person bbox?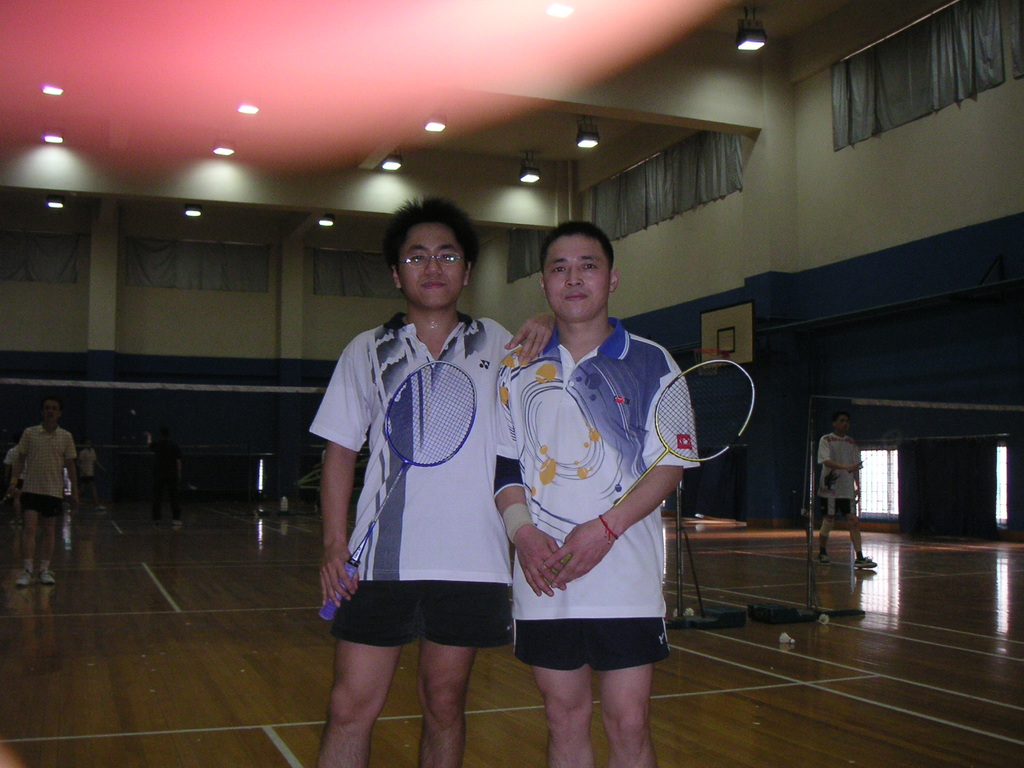
l=308, t=190, r=547, b=766
